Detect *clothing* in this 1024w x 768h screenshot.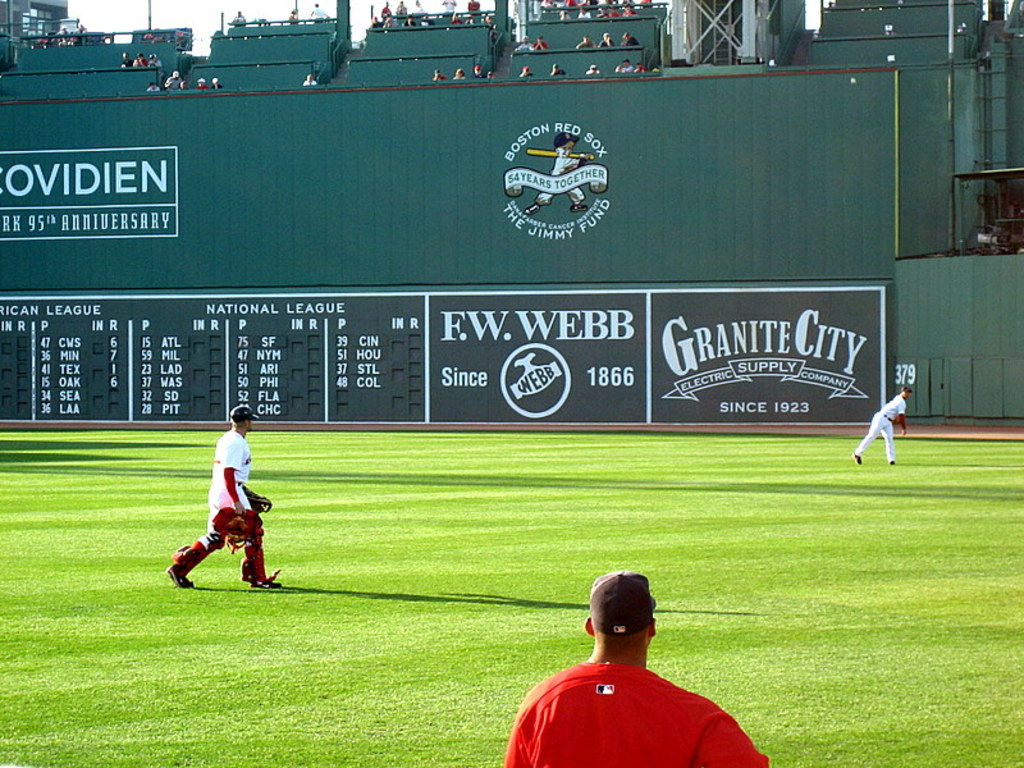
Detection: box=[205, 421, 259, 549].
